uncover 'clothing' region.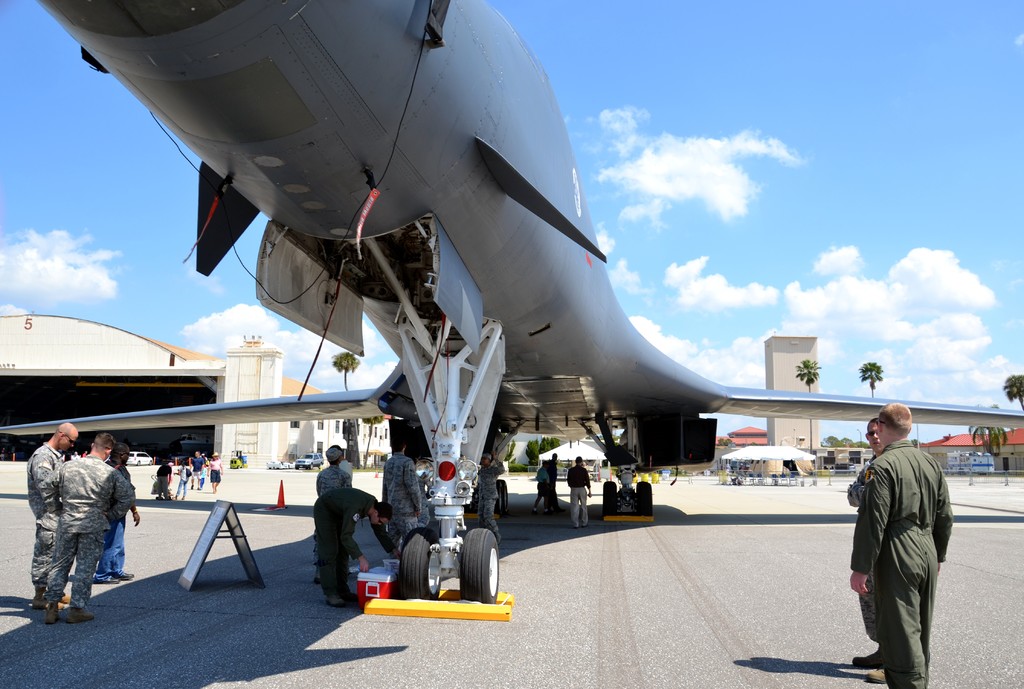
Uncovered: x1=42, y1=452, x2=132, y2=607.
